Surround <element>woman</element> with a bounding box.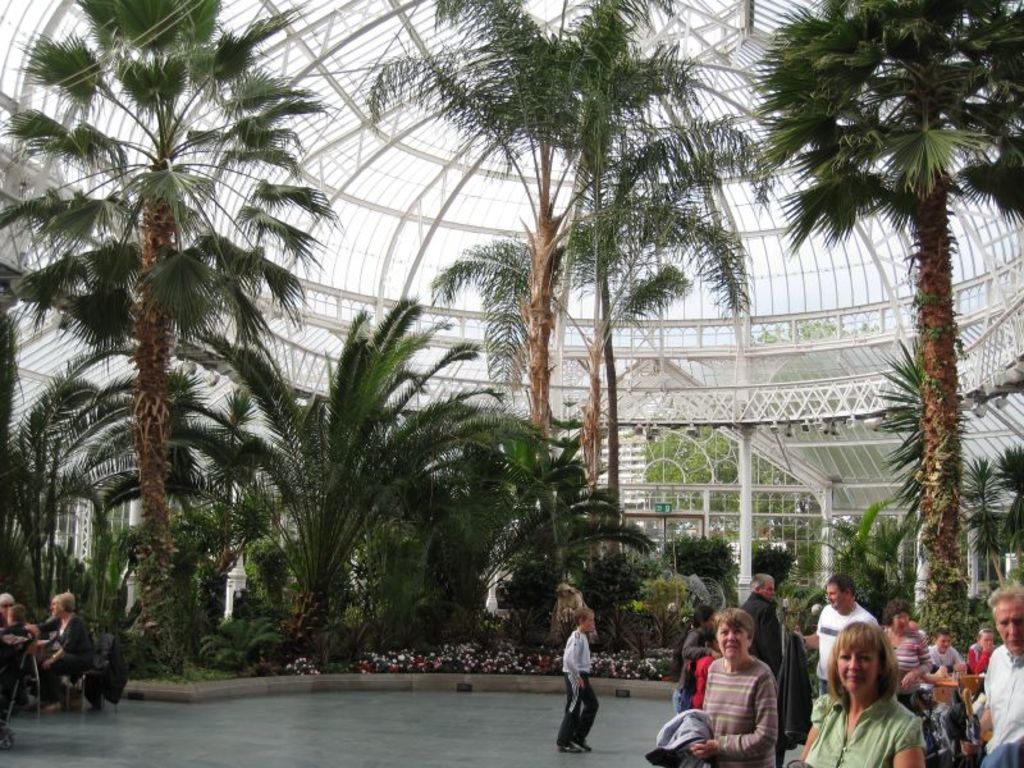
BBox(965, 627, 996, 672).
